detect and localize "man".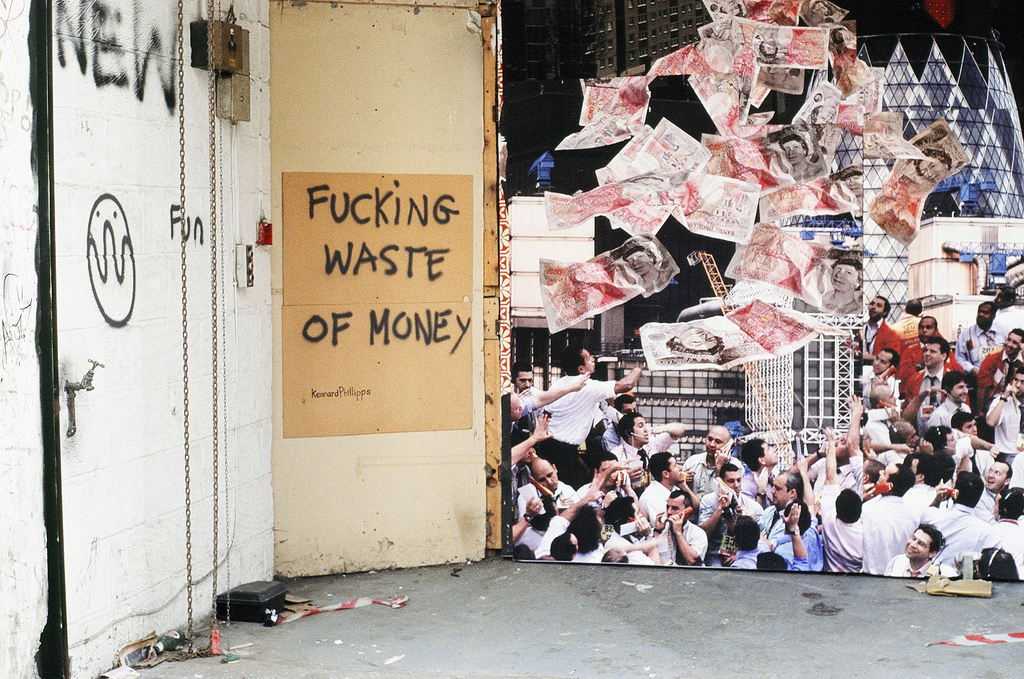
Localized at left=594, top=450, right=637, bottom=501.
